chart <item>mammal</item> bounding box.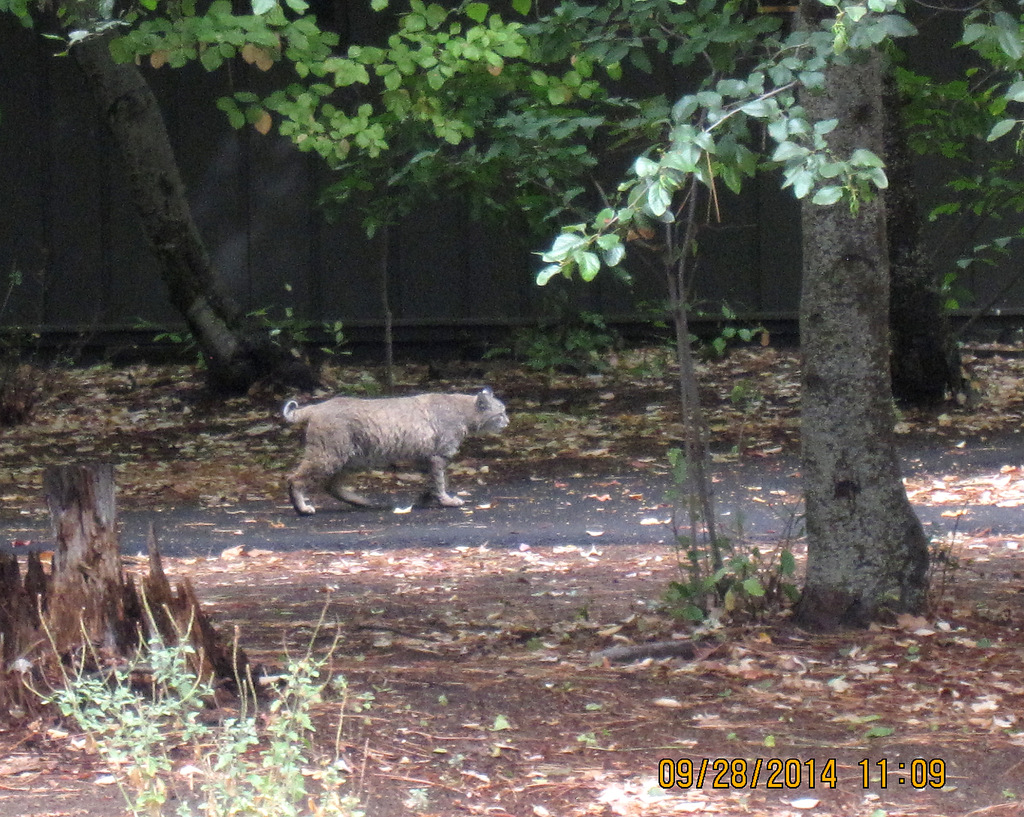
Charted: (x1=278, y1=387, x2=511, y2=519).
